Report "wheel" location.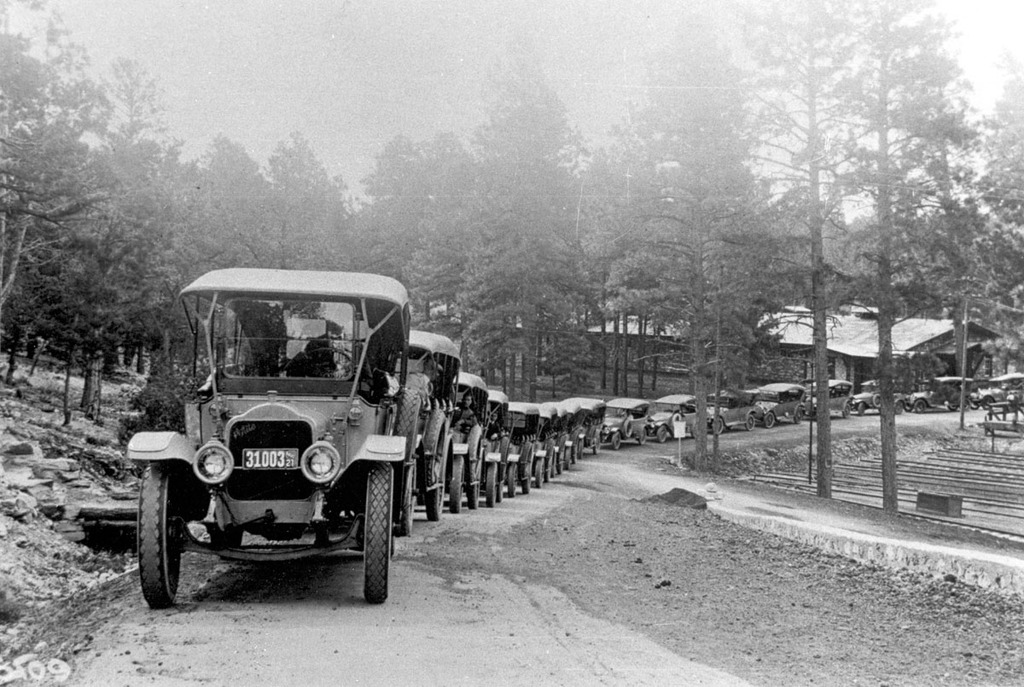
Report: [left=857, top=403, right=865, bottom=416].
